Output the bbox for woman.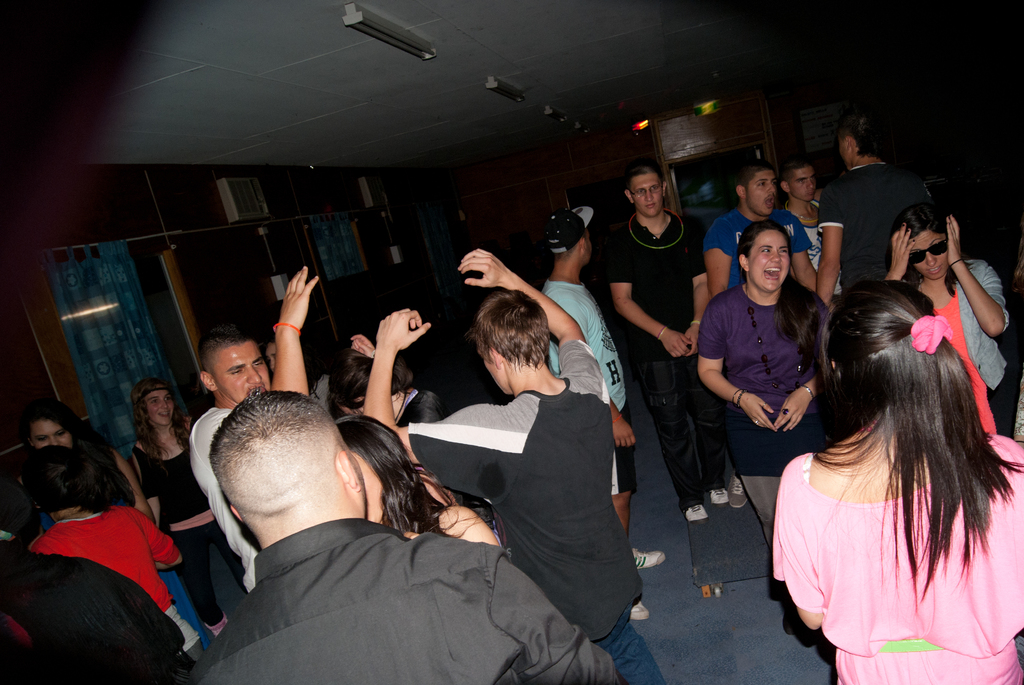
758, 228, 1023, 681.
